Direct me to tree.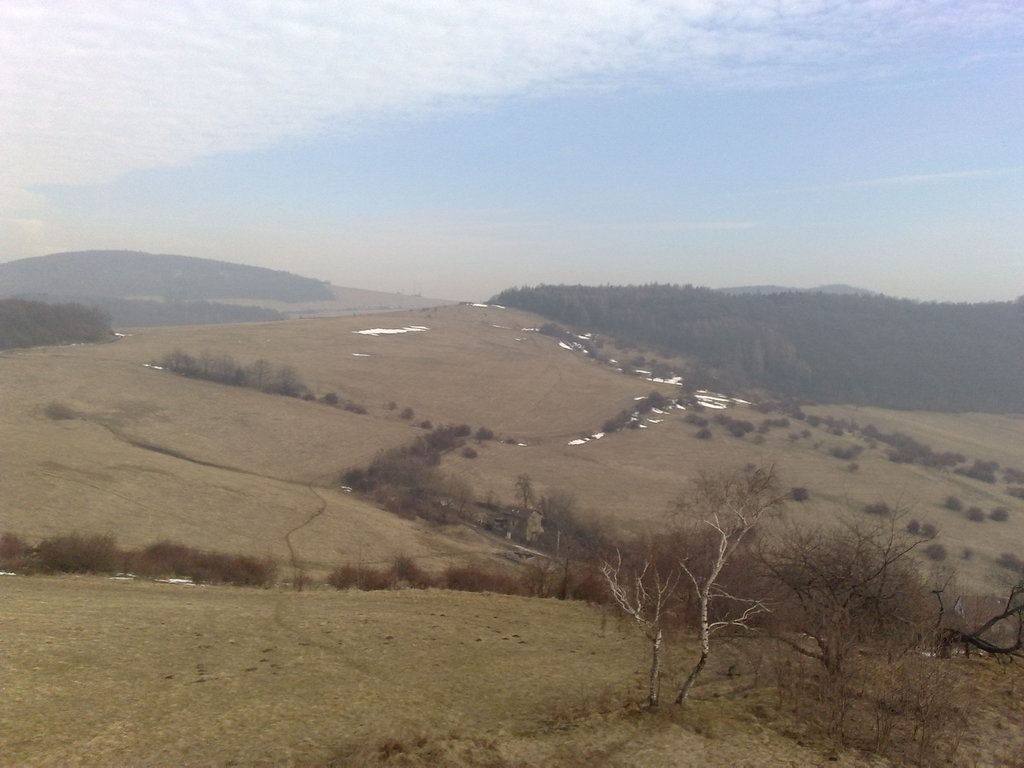
Direction: 0,291,108,351.
